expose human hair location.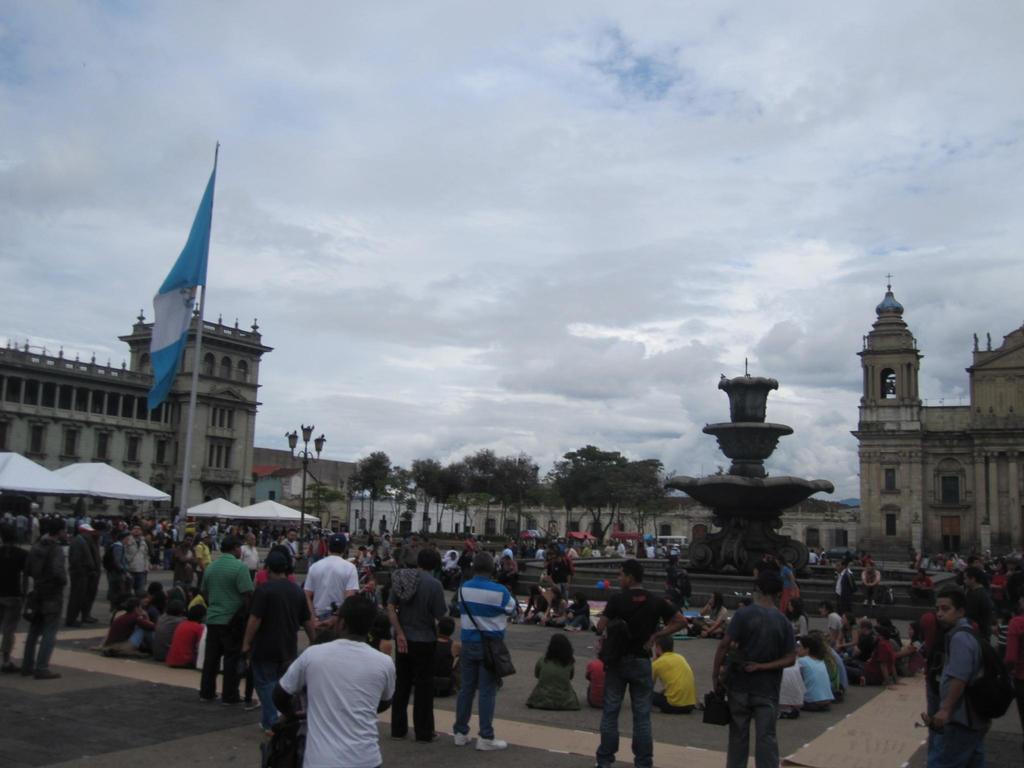
Exposed at BBox(964, 565, 982, 584).
